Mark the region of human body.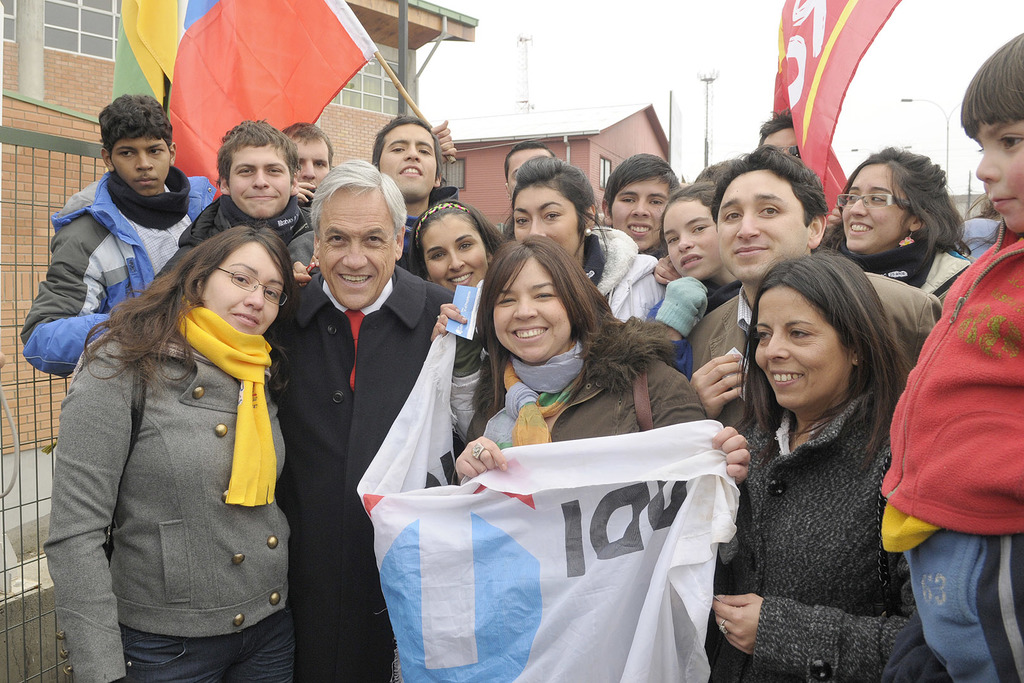
Region: Rect(150, 114, 323, 300).
